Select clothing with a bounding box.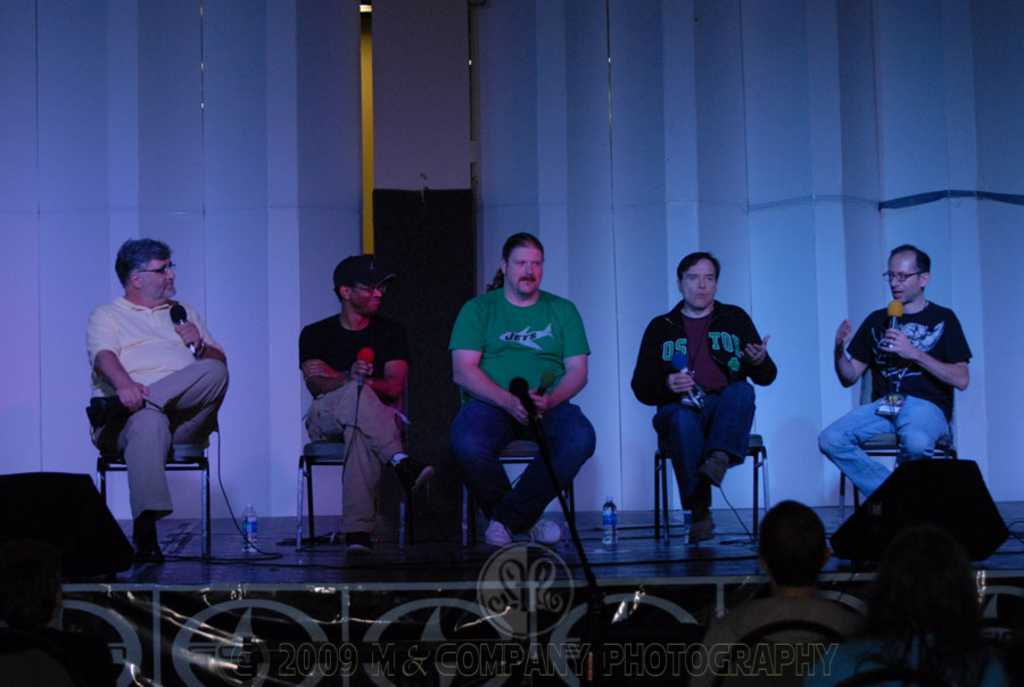
BBox(802, 635, 1006, 686).
